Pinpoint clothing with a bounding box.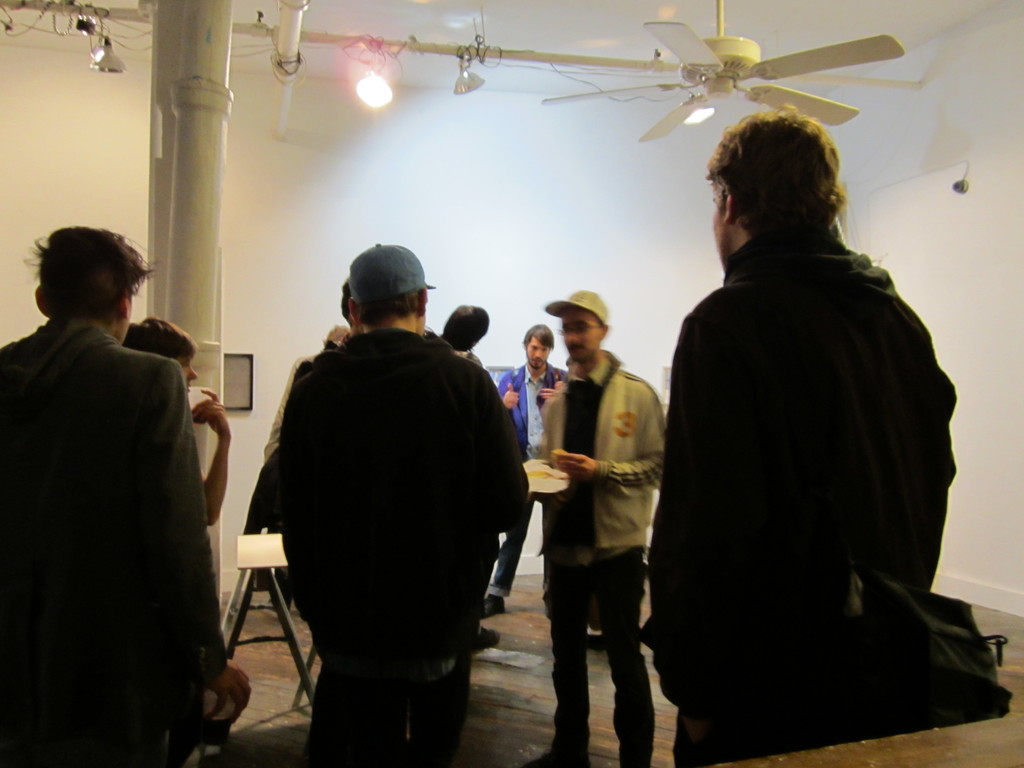
299, 646, 471, 765.
